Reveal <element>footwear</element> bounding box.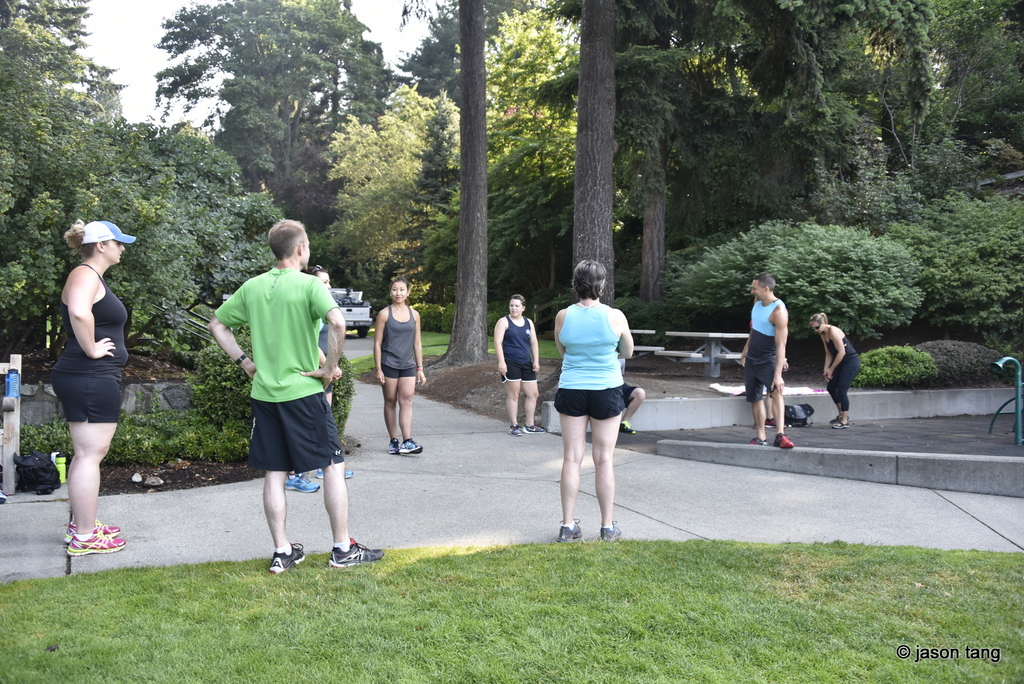
Revealed: bbox(525, 419, 539, 434).
